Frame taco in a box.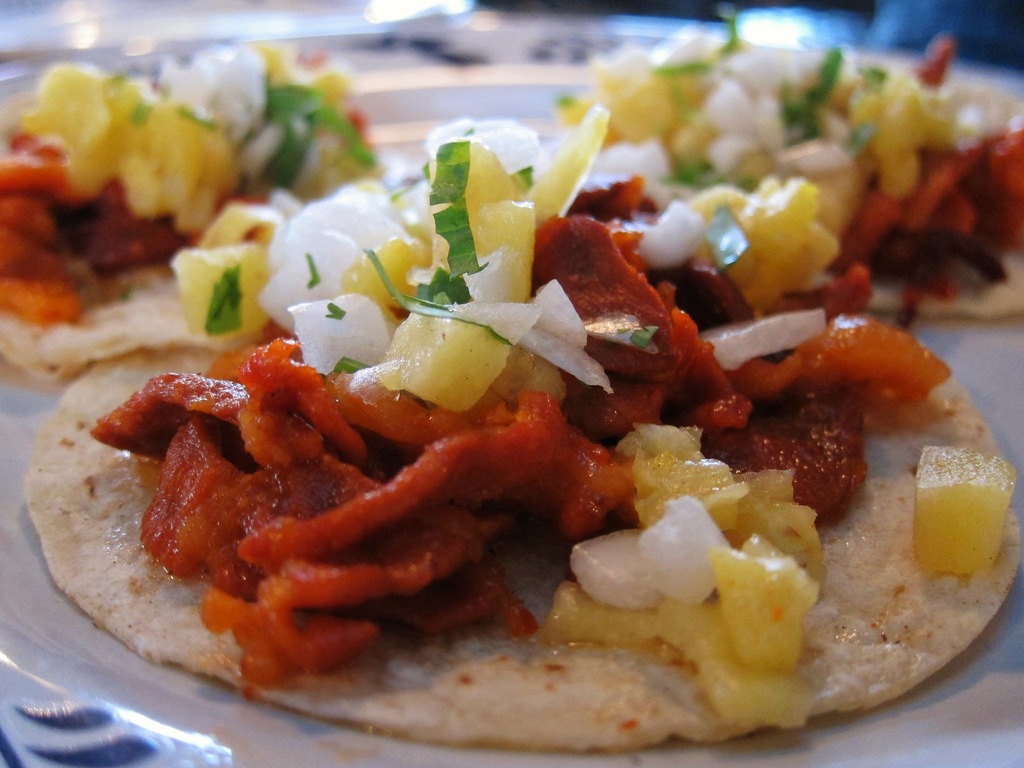
[x1=0, y1=45, x2=396, y2=393].
